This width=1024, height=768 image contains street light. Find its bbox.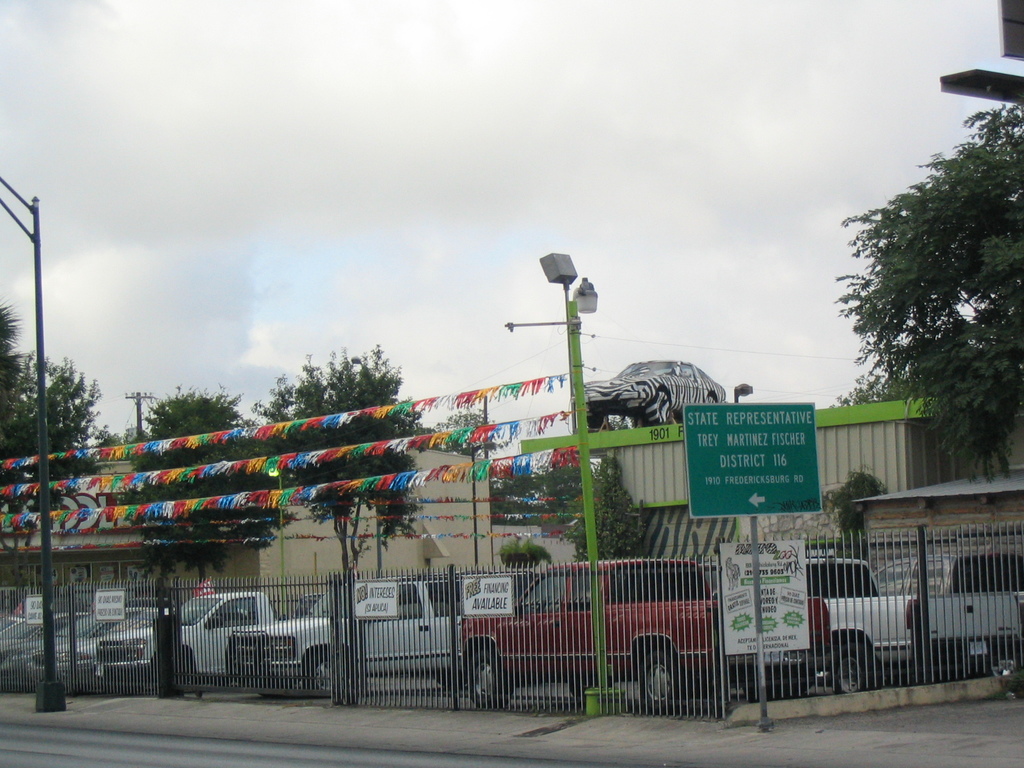
<box>3,175,68,716</box>.
